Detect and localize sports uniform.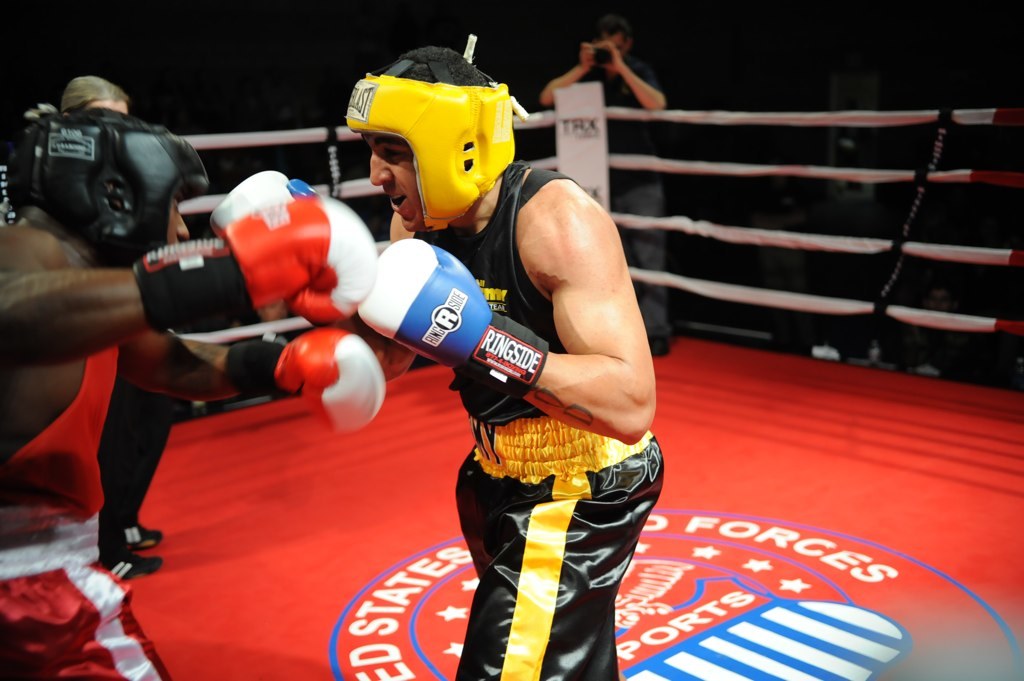
Localized at bbox=(0, 327, 189, 680).
